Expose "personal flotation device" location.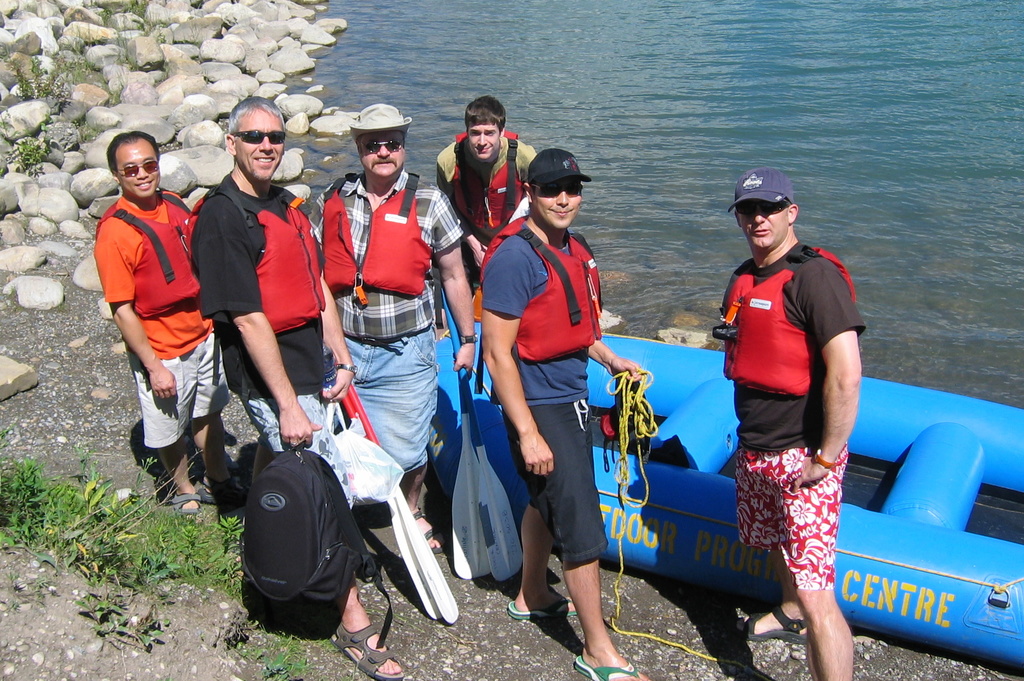
Exposed at <bbox>714, 241, 861, 412</bbox>.
